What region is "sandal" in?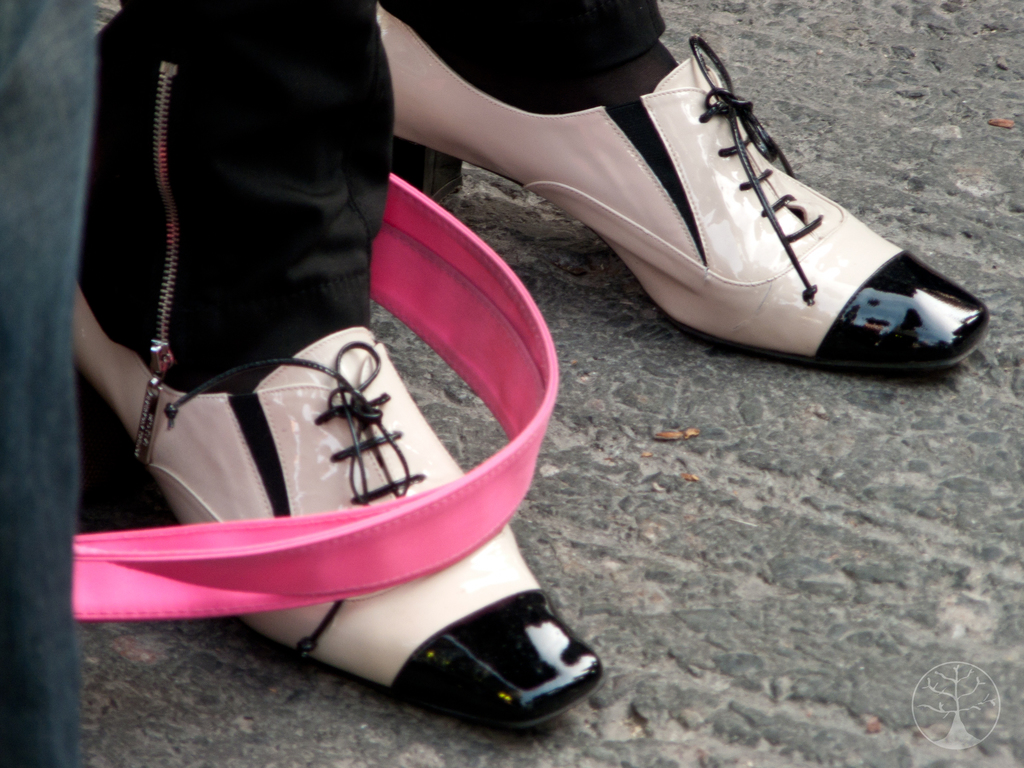
pyautogui.locateOnScreen(65, 20, 605, 734).
